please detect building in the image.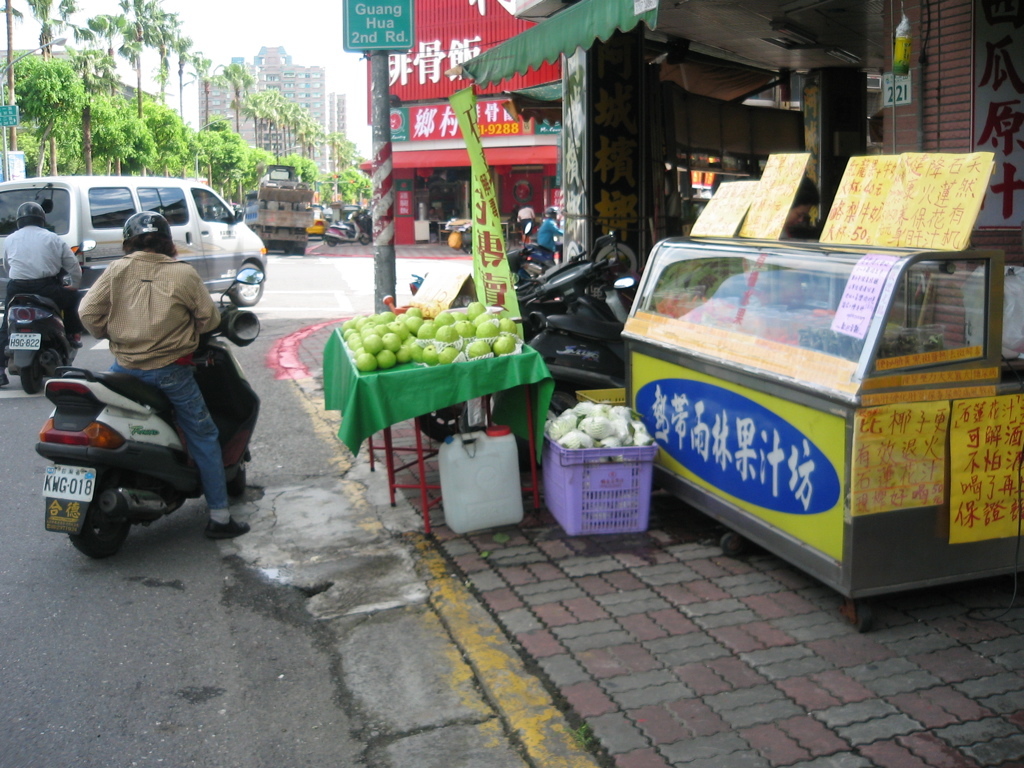
450, 0, 1023, 315.
